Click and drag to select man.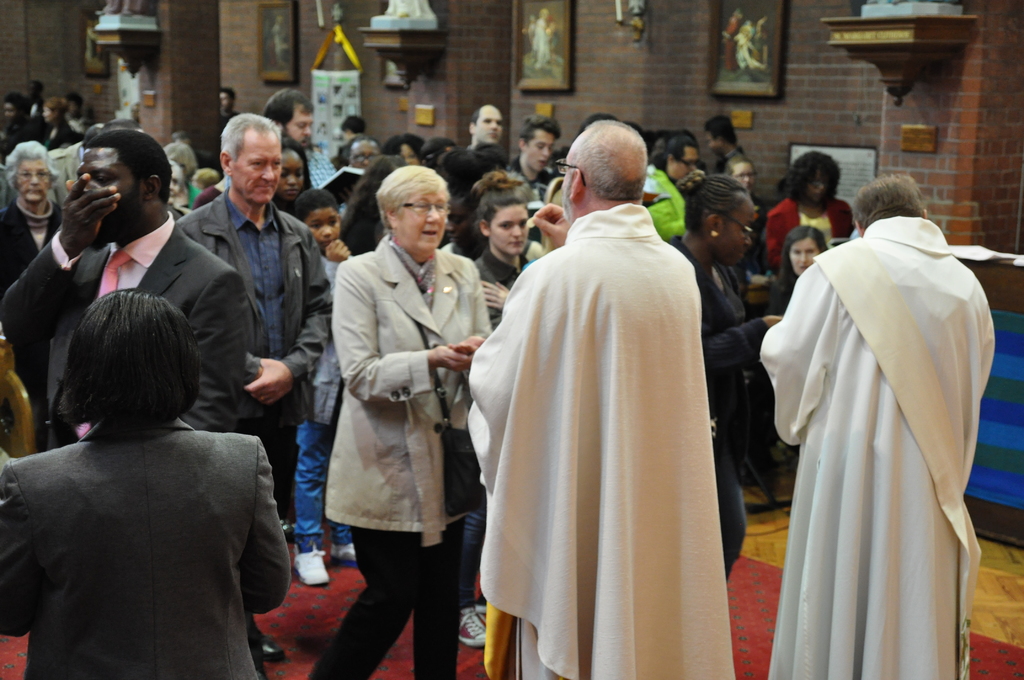
Selection: x1=756, y1=172, x2=996, y2=679.
